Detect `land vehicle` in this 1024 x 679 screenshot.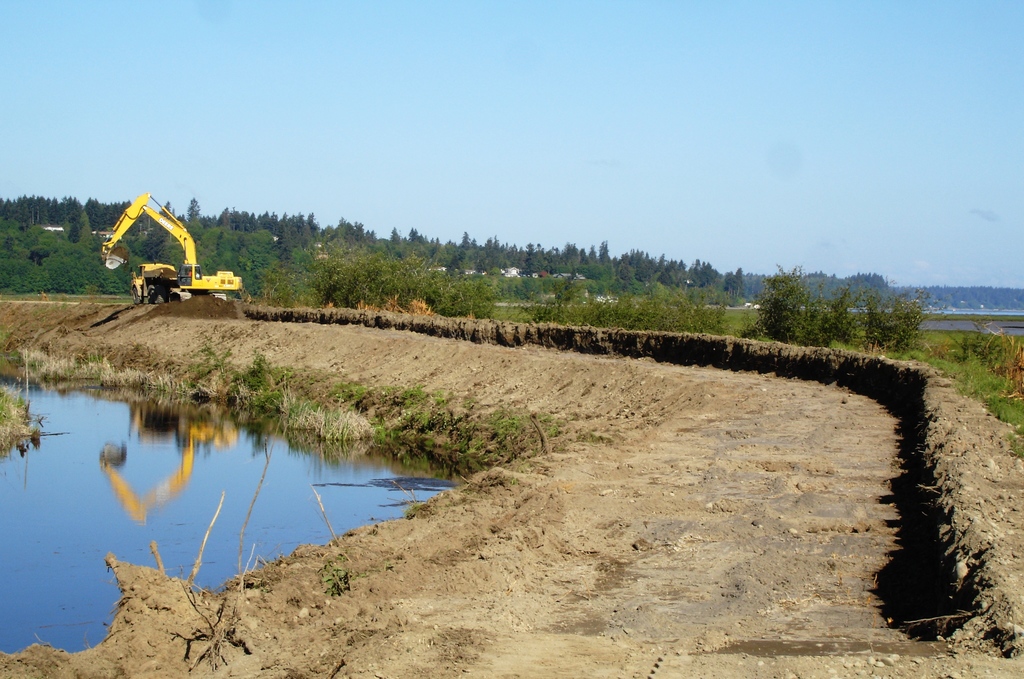
Detection: [left=103, top=209, right=239, bottom=308].
